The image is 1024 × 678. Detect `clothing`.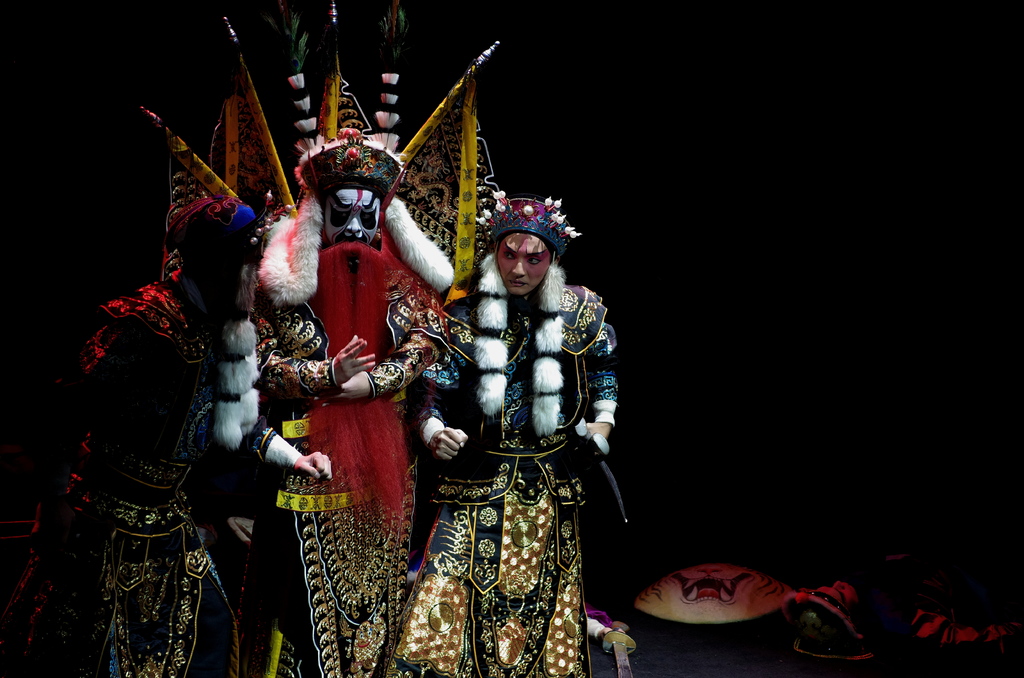
Detection: bbox=(237, 251, 435, 677).
